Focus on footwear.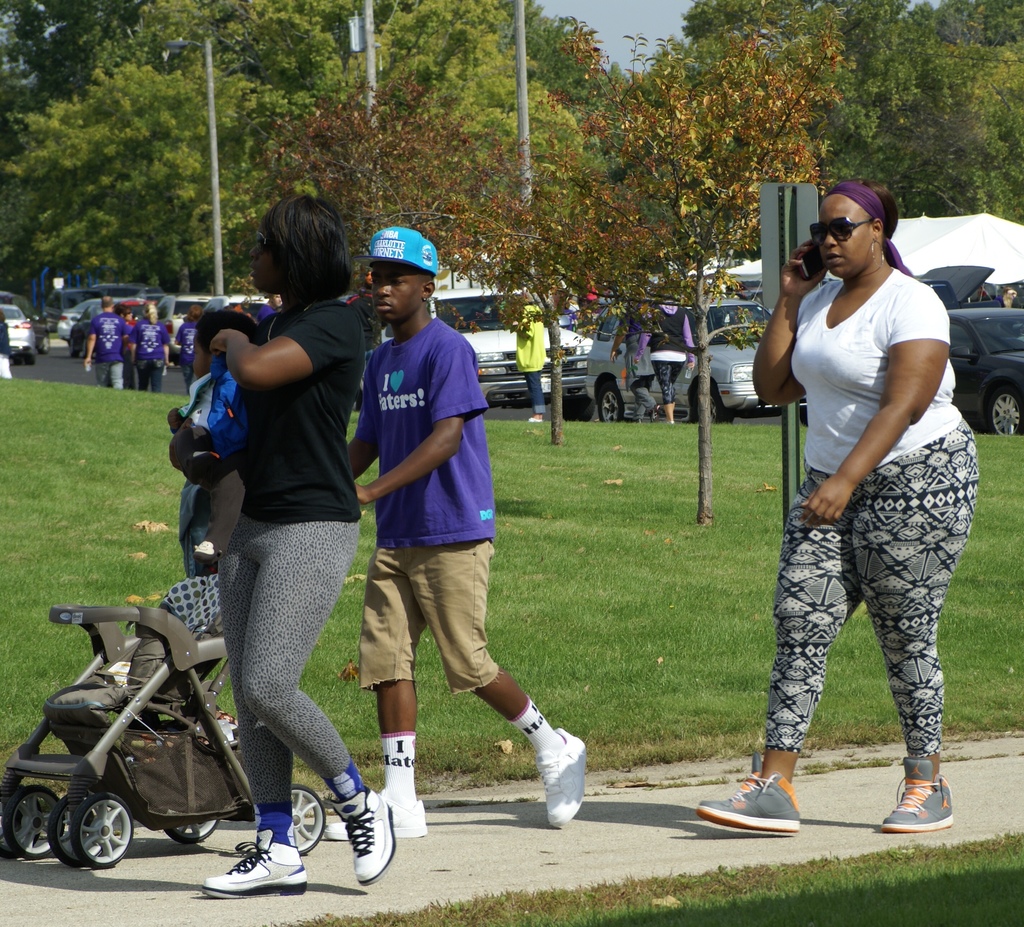
Focused at 334,807,428,840.
